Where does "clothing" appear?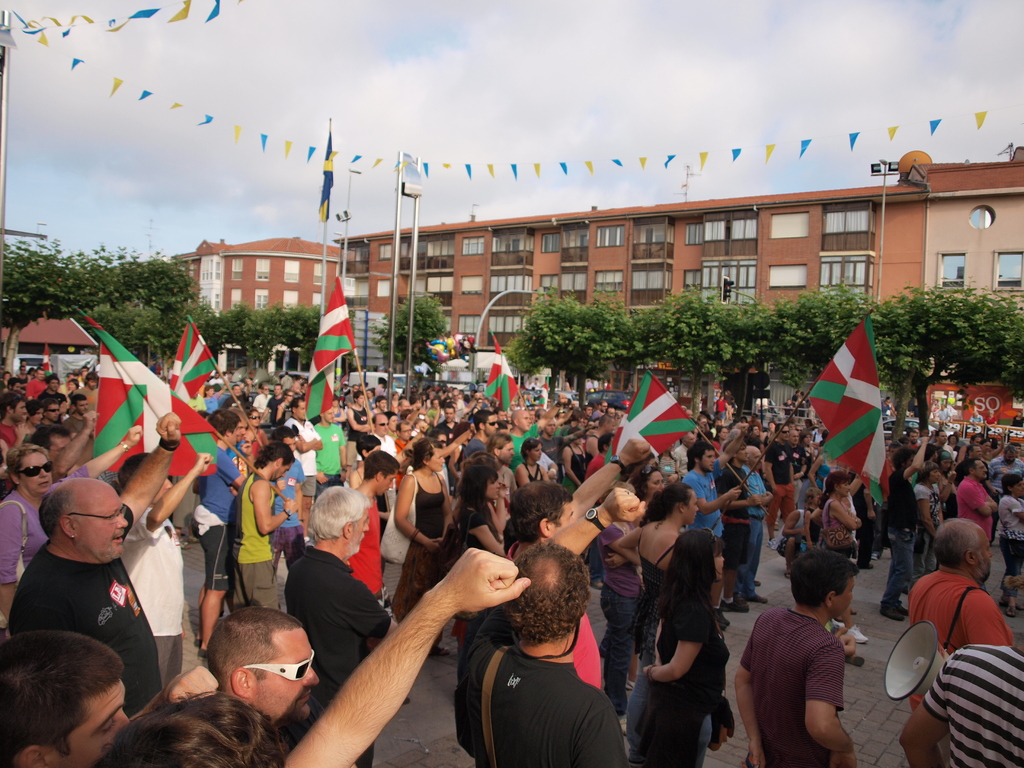
Appears at box=[0, 471, 93, 581].
